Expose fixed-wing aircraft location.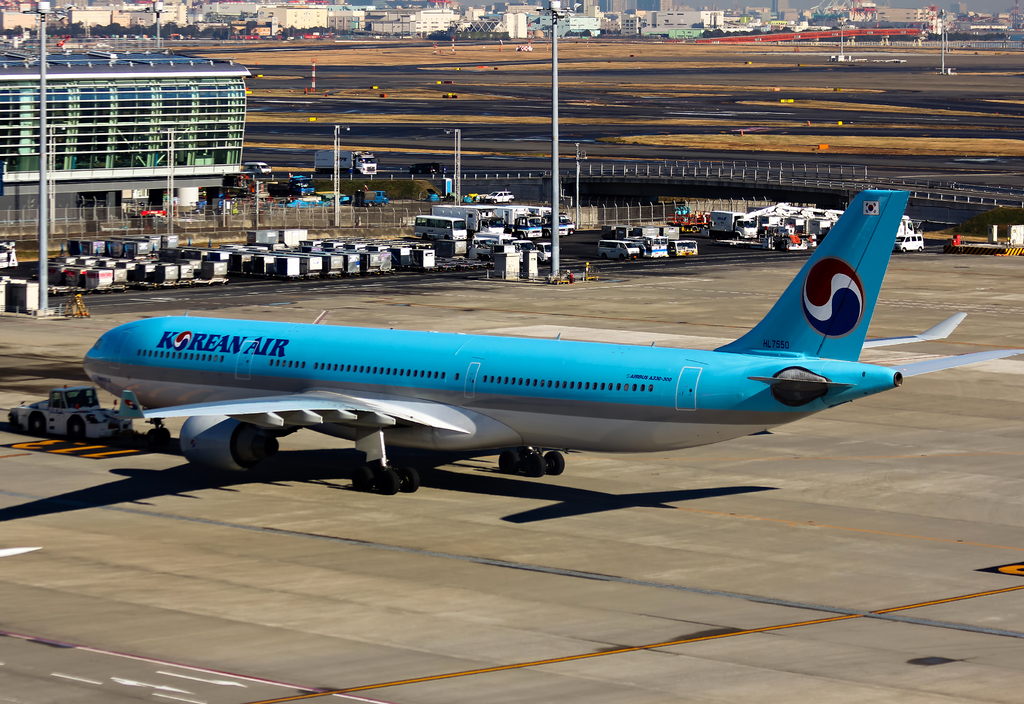
Exposed at [76, 189, 1023, 499].
